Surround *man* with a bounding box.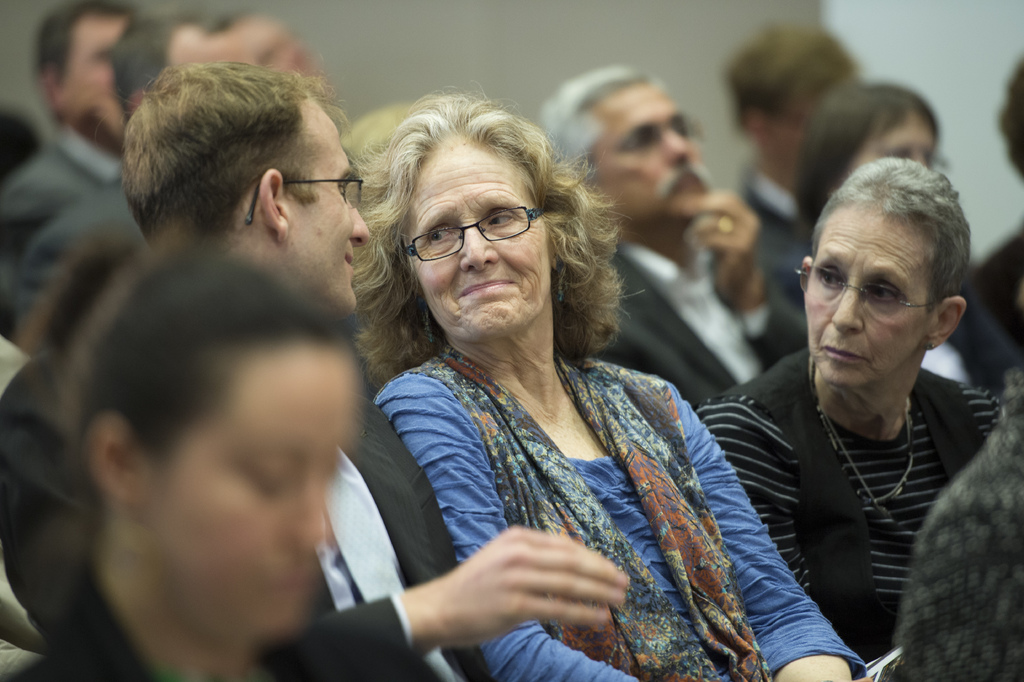
536:59:804:419.
